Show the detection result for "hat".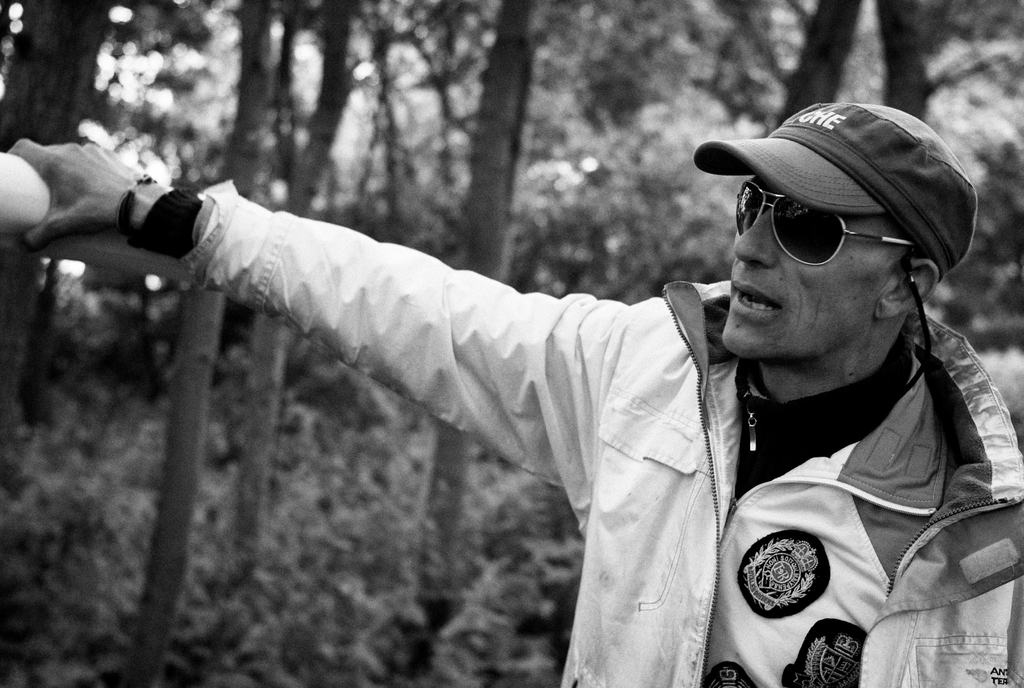
(left=684, top=86, right=991, bottom=275).
